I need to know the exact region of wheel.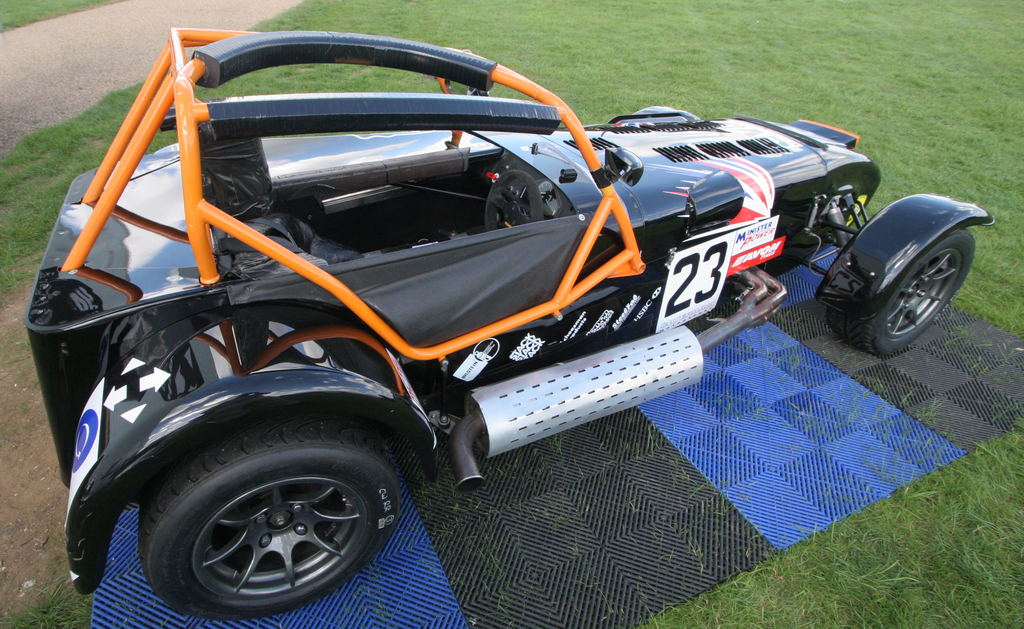
Region: l=485, t=170, r=544, b=228.
